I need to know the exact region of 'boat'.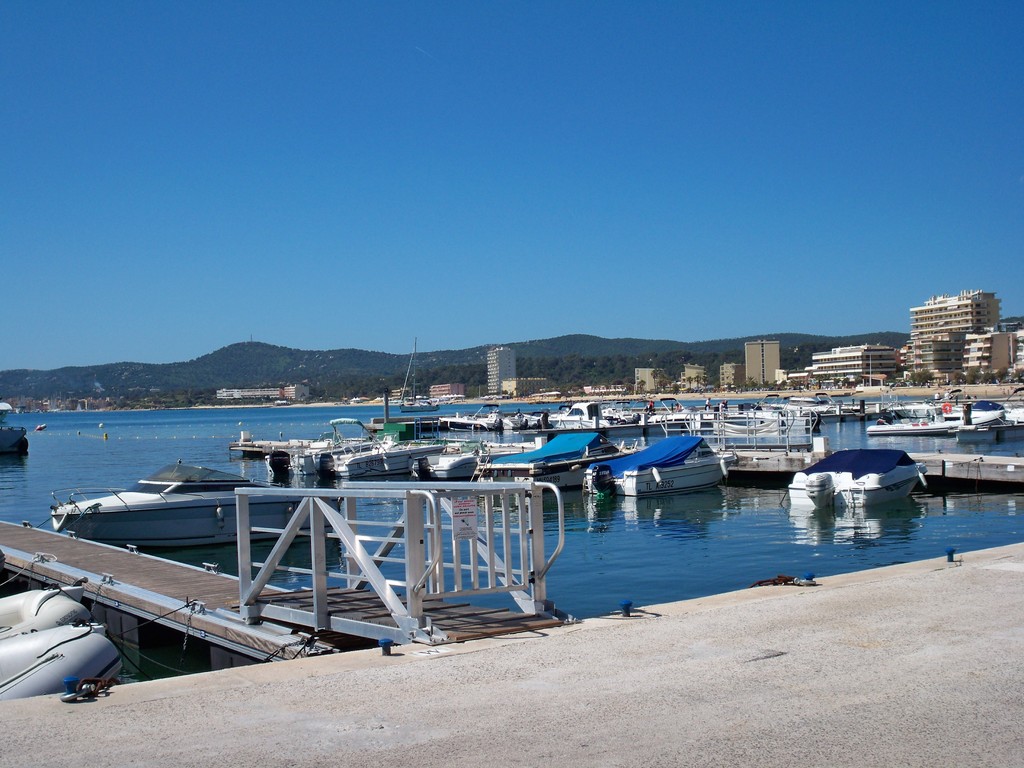
Region: {"left": 804, "top": 438, "right": 932, "bottom": 509}.
